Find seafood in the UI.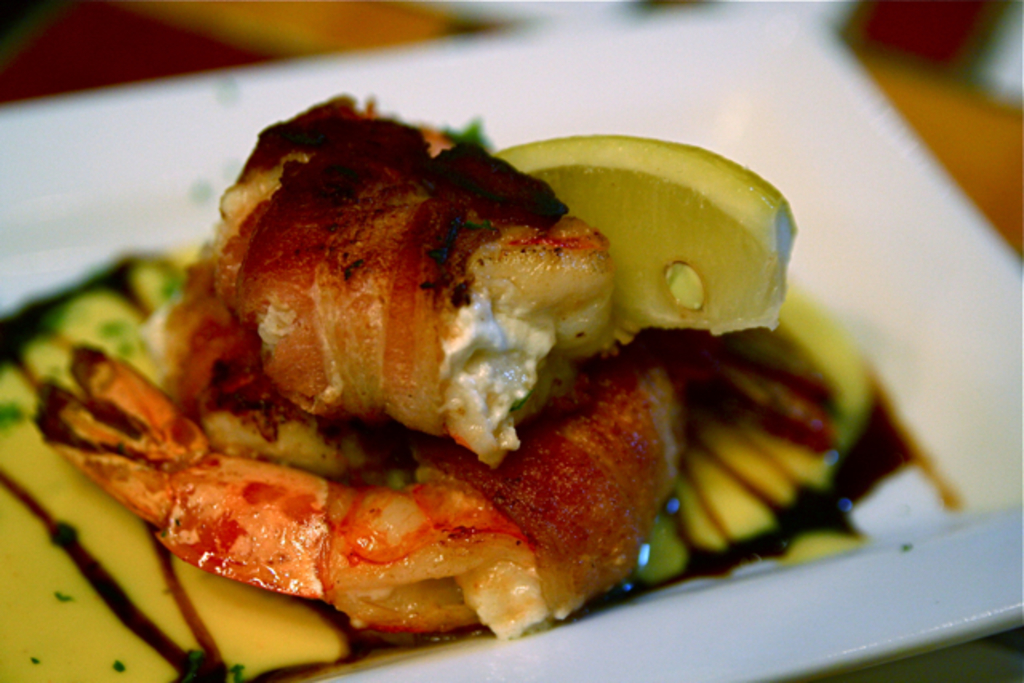
UI element at Rect(29, 86, 834, 646).
